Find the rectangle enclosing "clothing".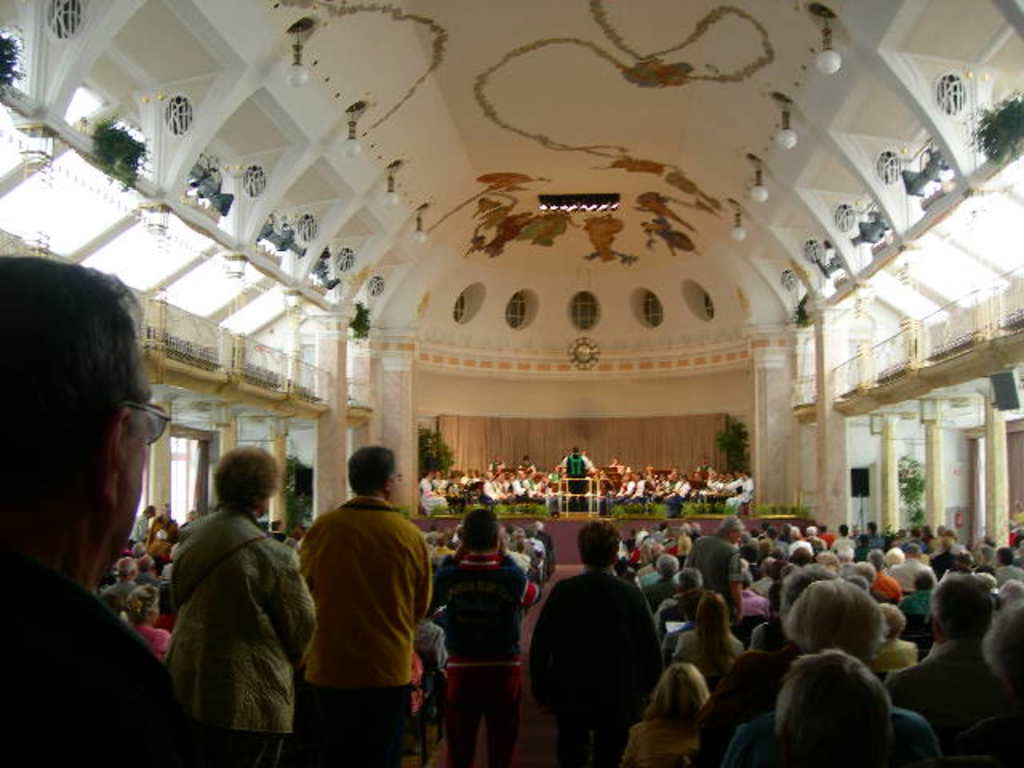
787:534:810:549.
